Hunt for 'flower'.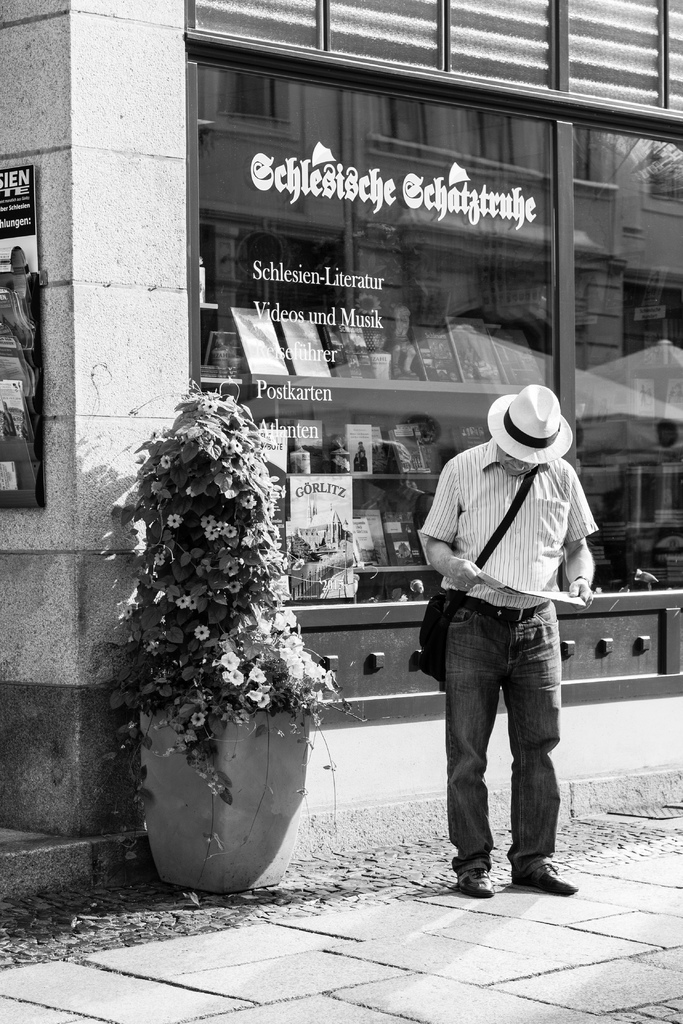
Hunted down at Rect(231, 441, 243, 449).
